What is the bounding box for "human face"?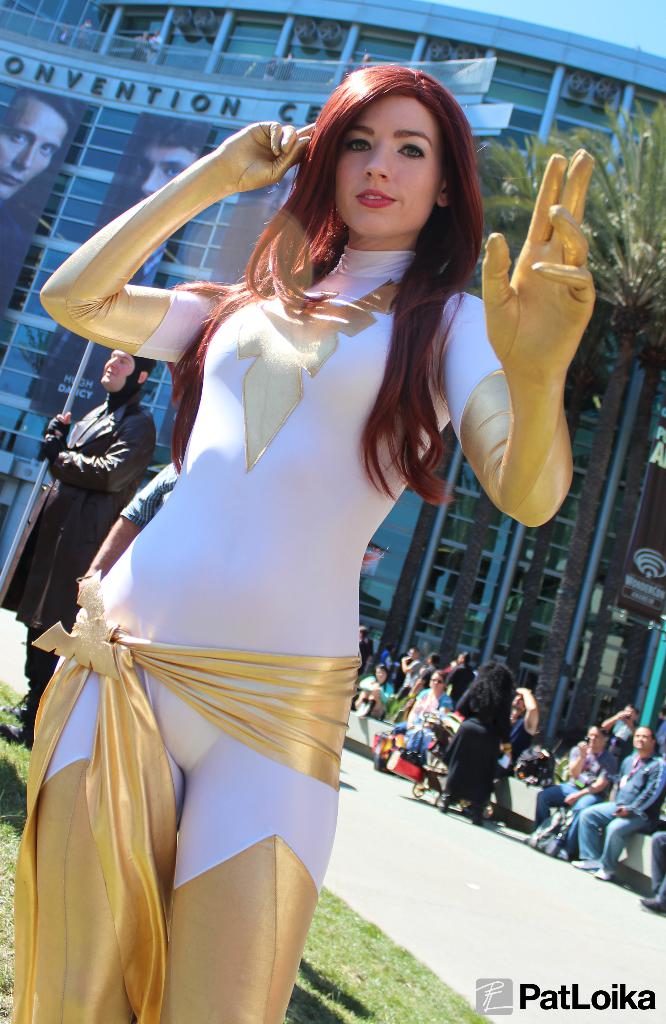
329,97,439,244.
